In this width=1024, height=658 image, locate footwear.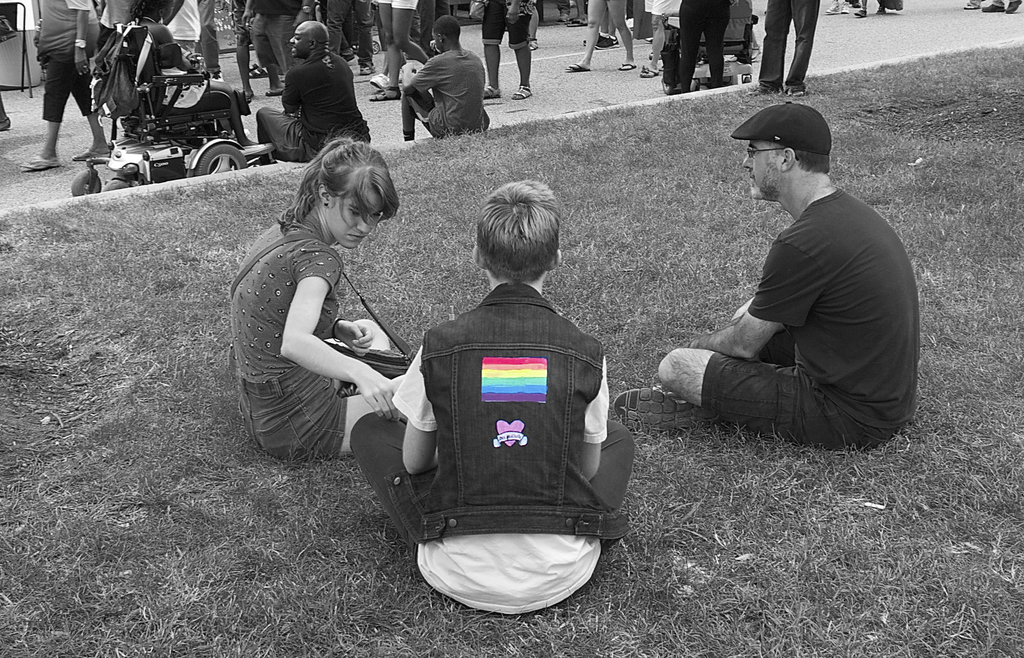
Bounding box: [x1=19, y1=152, x2=59, y2=170].
